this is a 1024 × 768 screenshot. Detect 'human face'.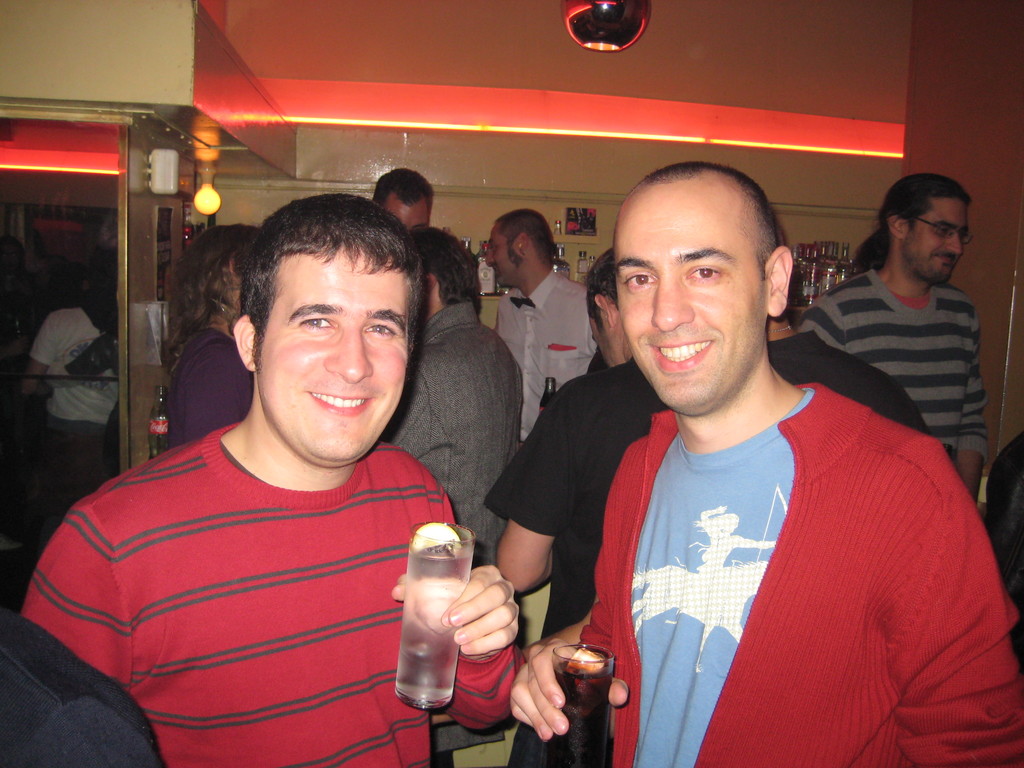
BBox(584, 303, 619, 369).
